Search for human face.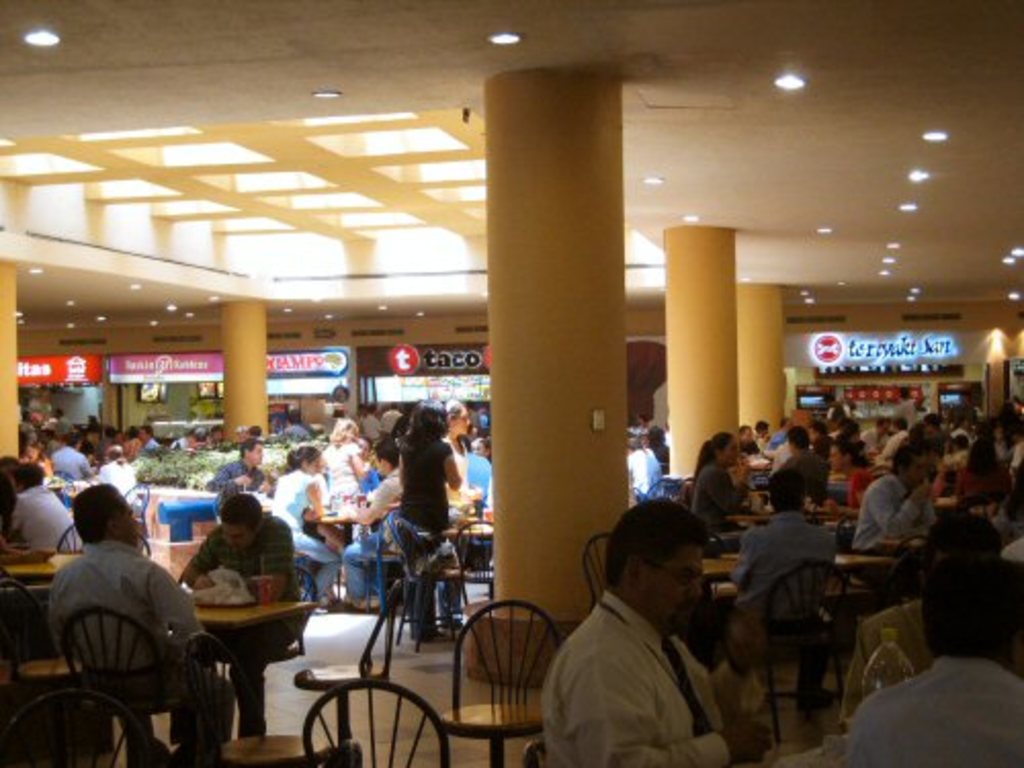
Found at box(901, 449, 928, 489).
